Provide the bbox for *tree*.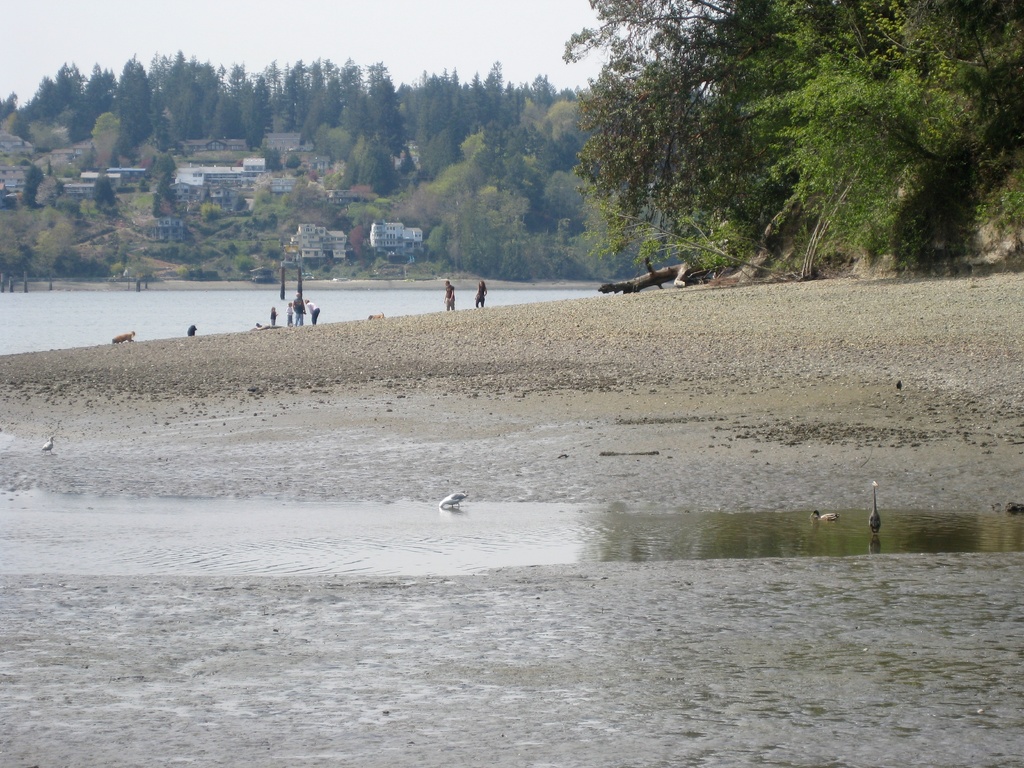
bbox(195, 198, 226, 216).
